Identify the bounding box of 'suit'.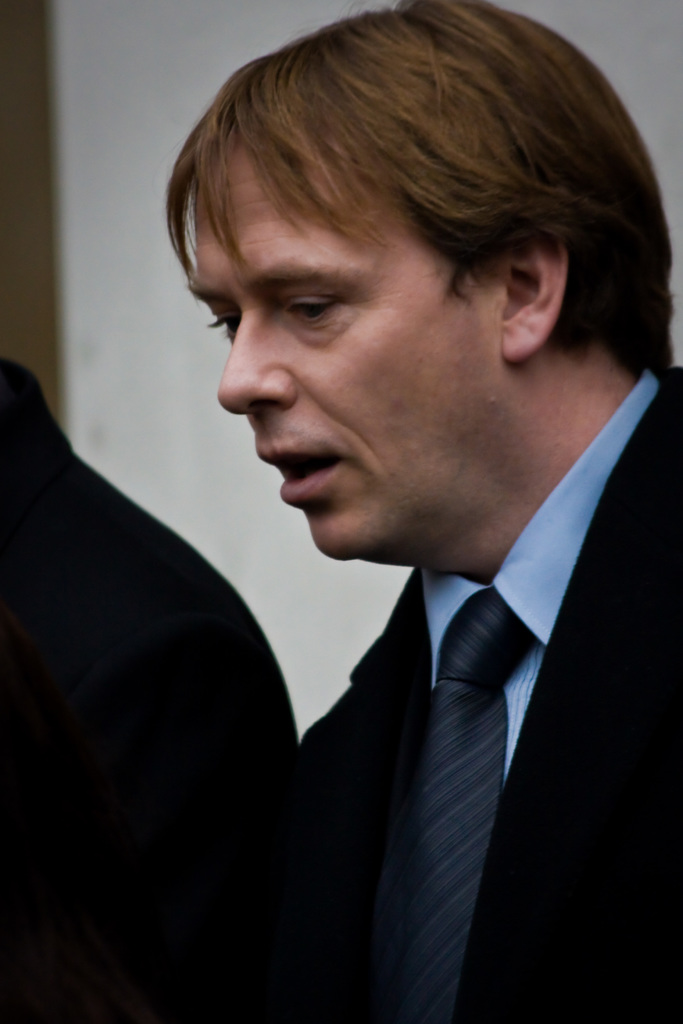
box=[0, 358, 300, 1023].
